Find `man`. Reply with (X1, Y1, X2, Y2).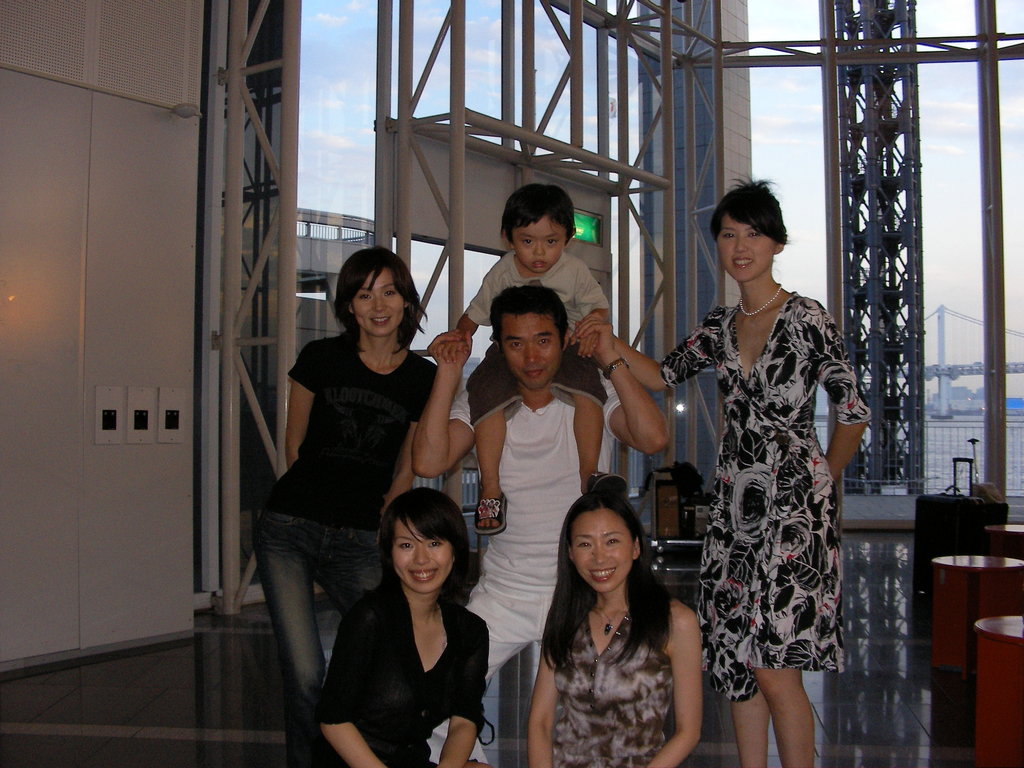
(413, 287, 670, 767).
